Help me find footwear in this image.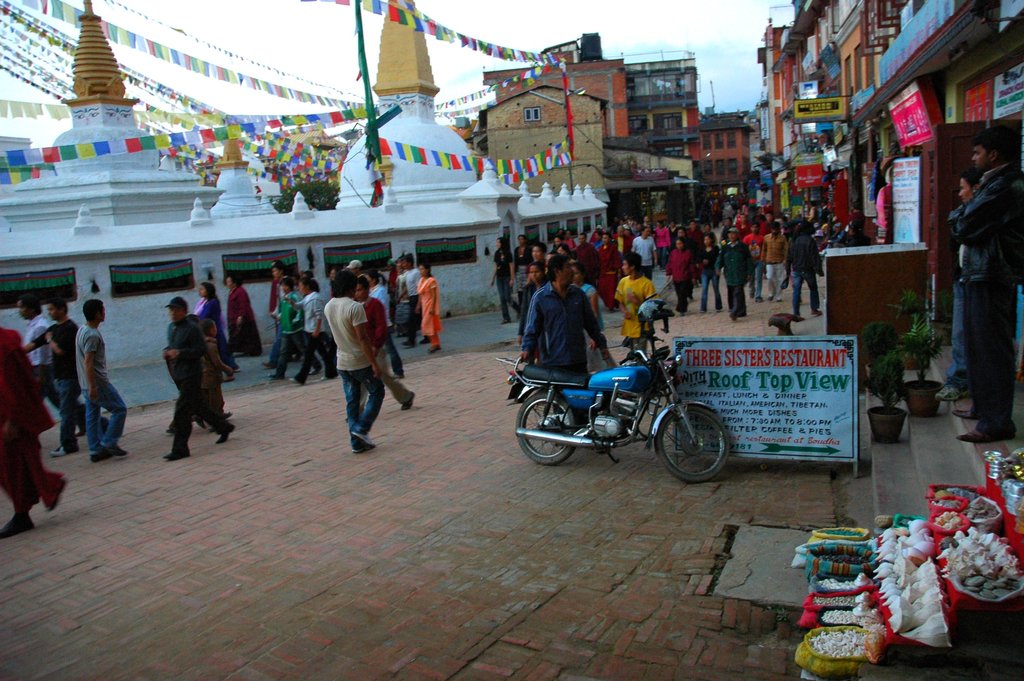
Found it: 342,426,369,452.
